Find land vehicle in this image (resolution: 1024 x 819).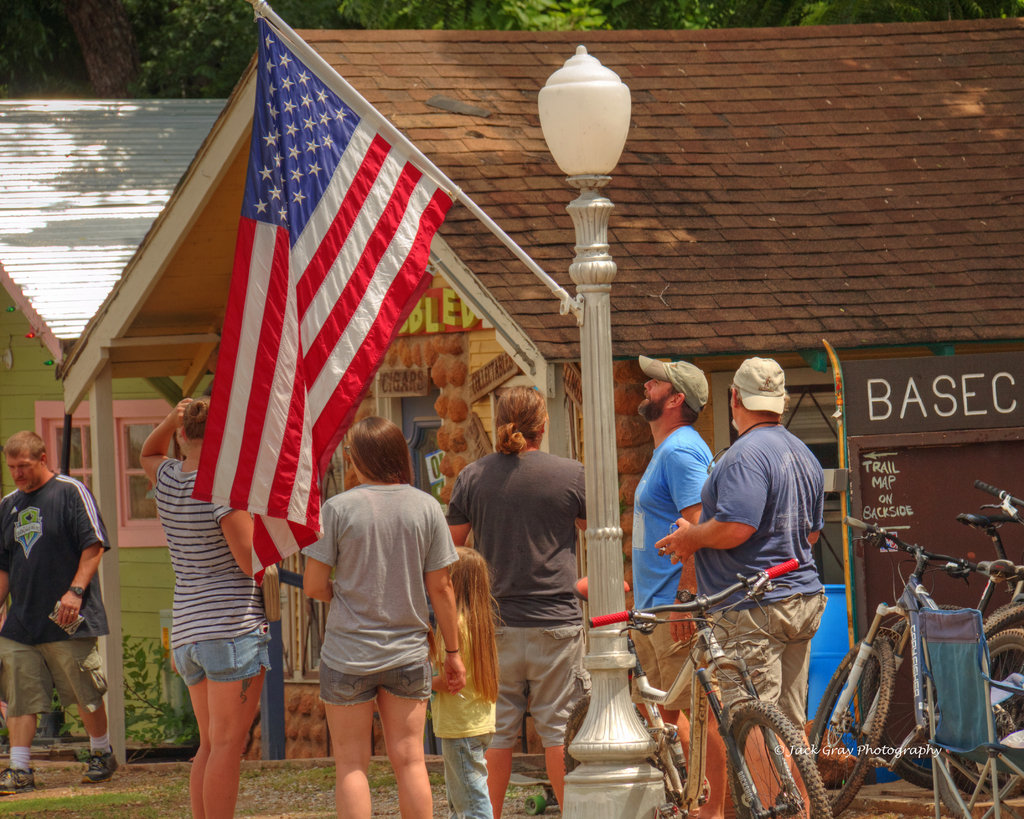
<box>967,482,1023,540</box>.
